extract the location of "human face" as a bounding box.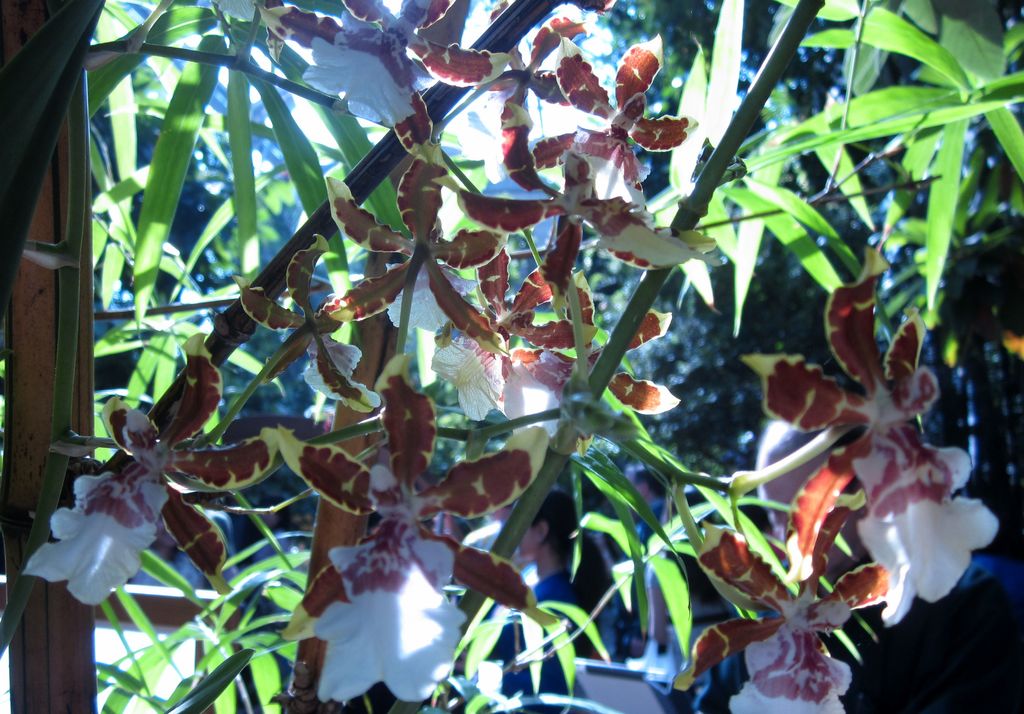
518,519,538,559.
